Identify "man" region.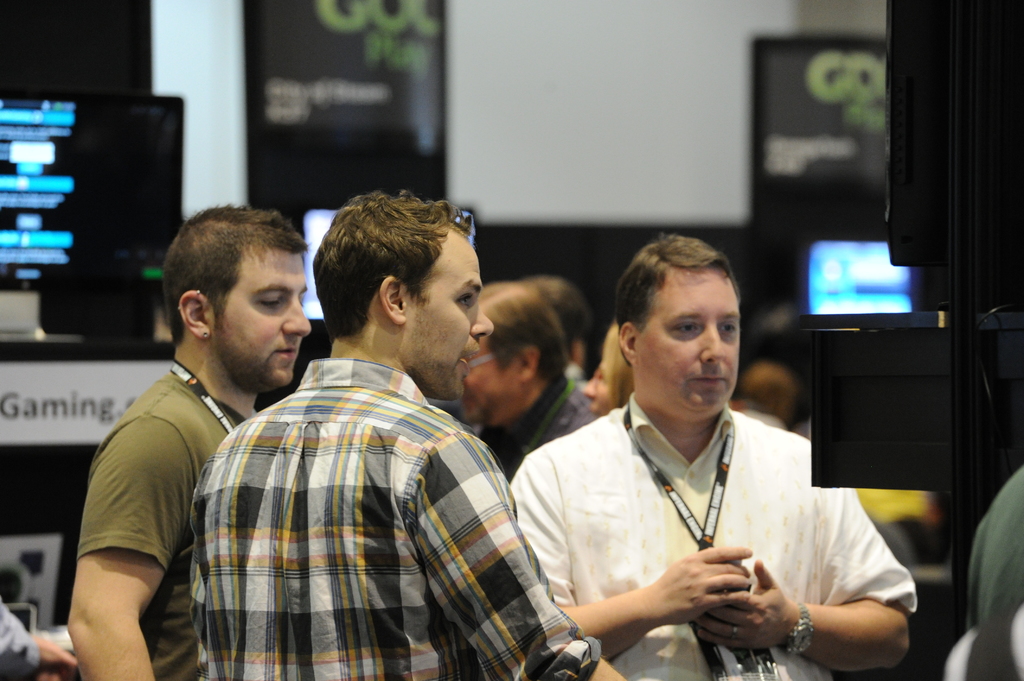
Region: select_region(504, 236, 915, 680).
